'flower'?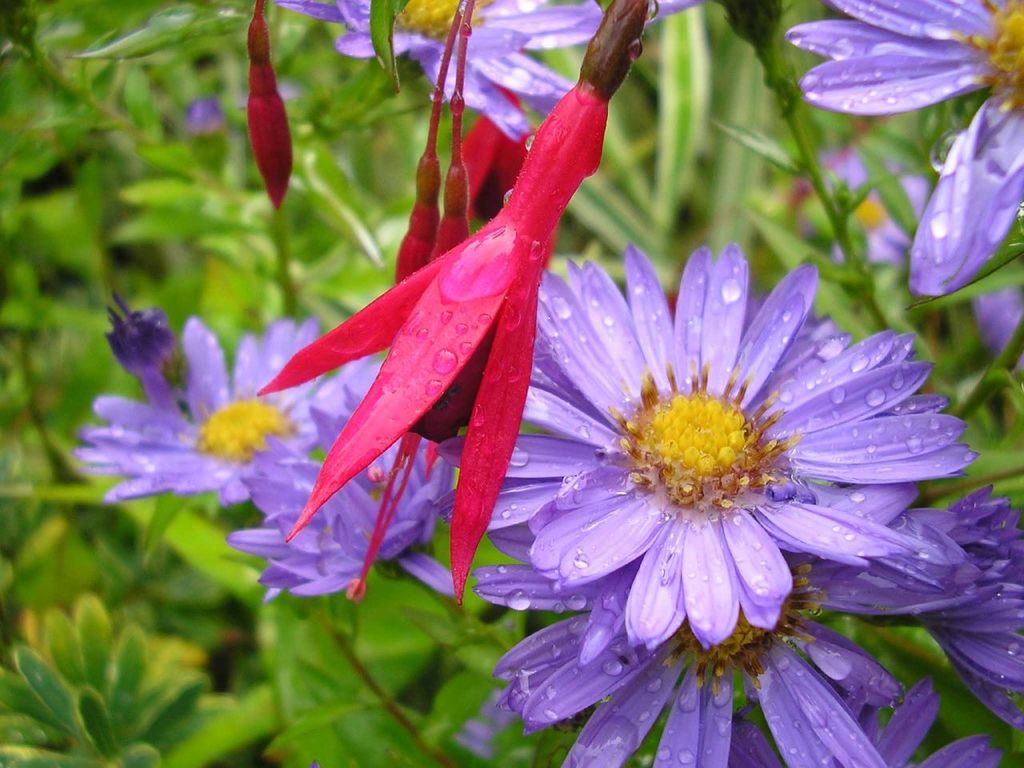
(left=269, top=65, right=615, bottom=579)
